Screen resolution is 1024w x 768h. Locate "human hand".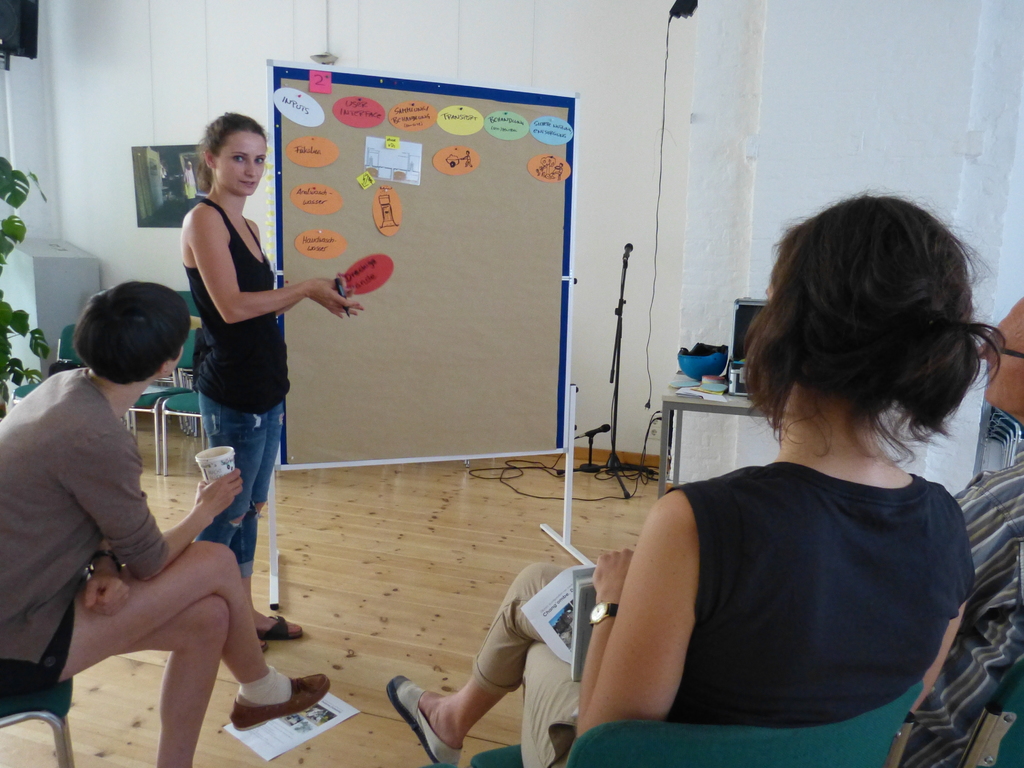
<region>315, 276, 353, 301</region>.
